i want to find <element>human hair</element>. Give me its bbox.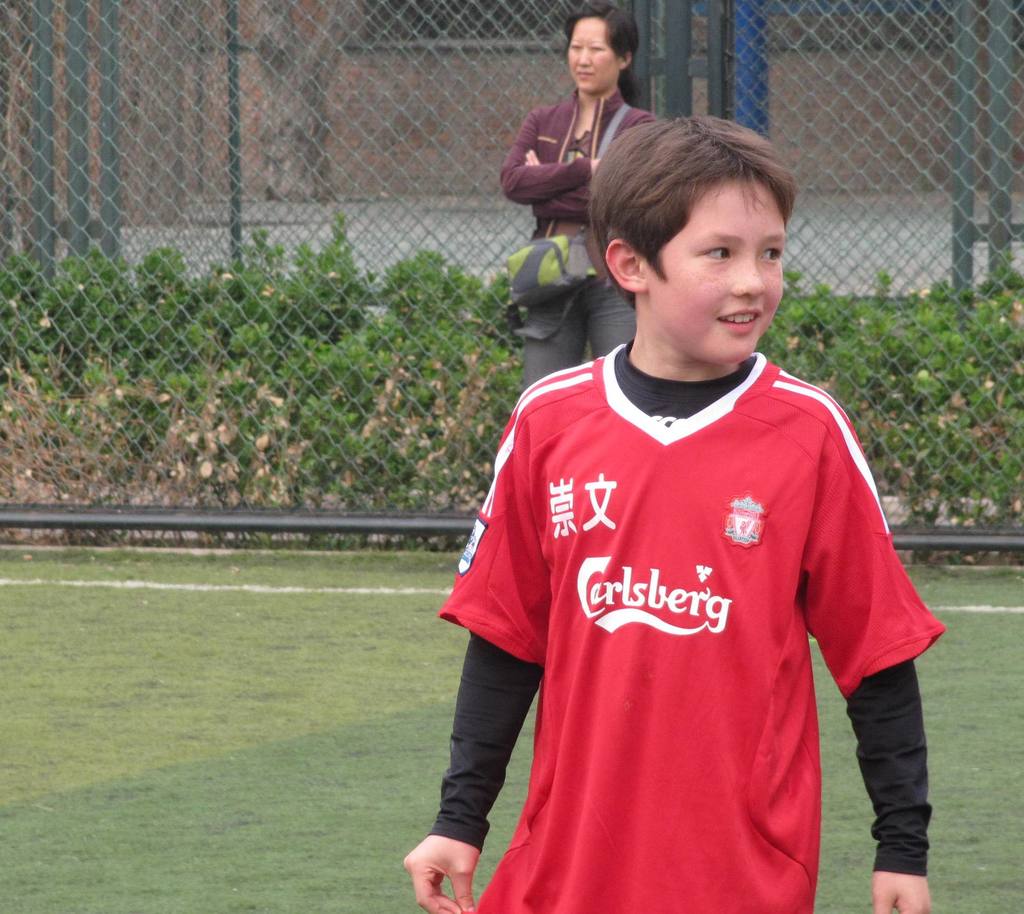
rect(560, 0, 648, 107).
